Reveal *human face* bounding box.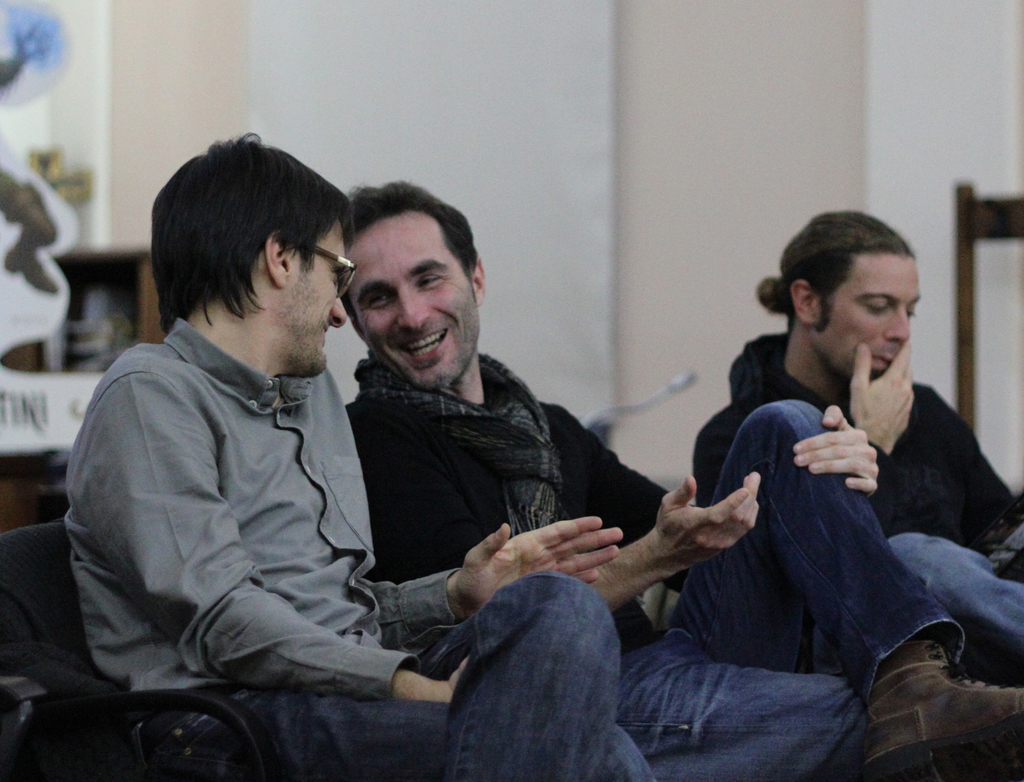
Revealed: {"left": 788, "top": 255, "right": 923, "bottom": 392}.
